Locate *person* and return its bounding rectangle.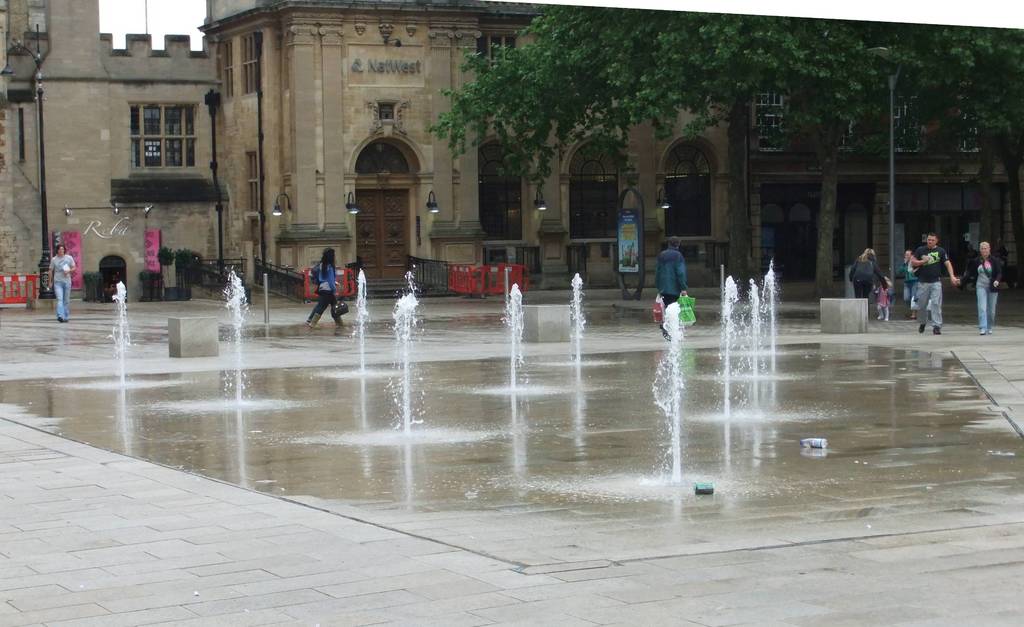
[x1=849, y1=245, x2=886, y2=299].
